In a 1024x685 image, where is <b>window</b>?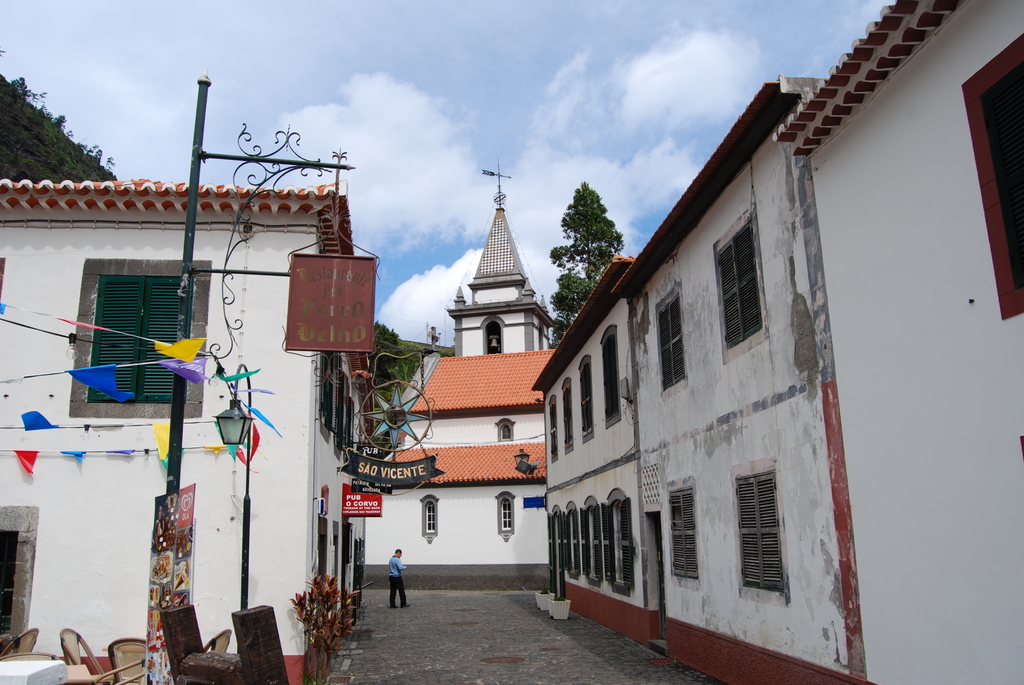
493 416 516 442.
